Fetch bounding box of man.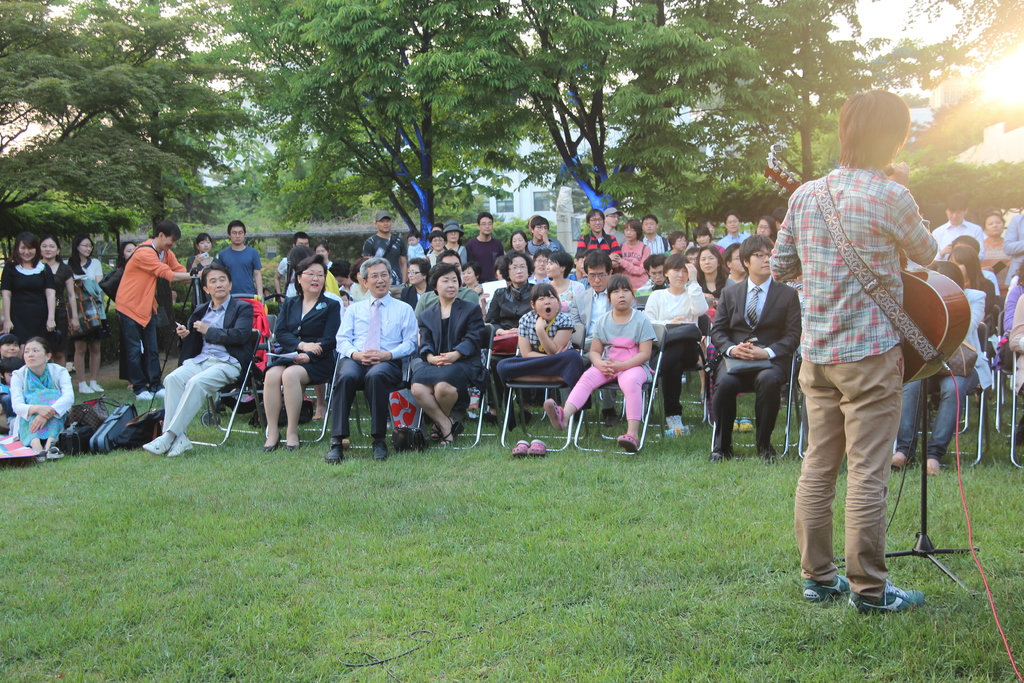
Bbox: 706 235 808 465.
